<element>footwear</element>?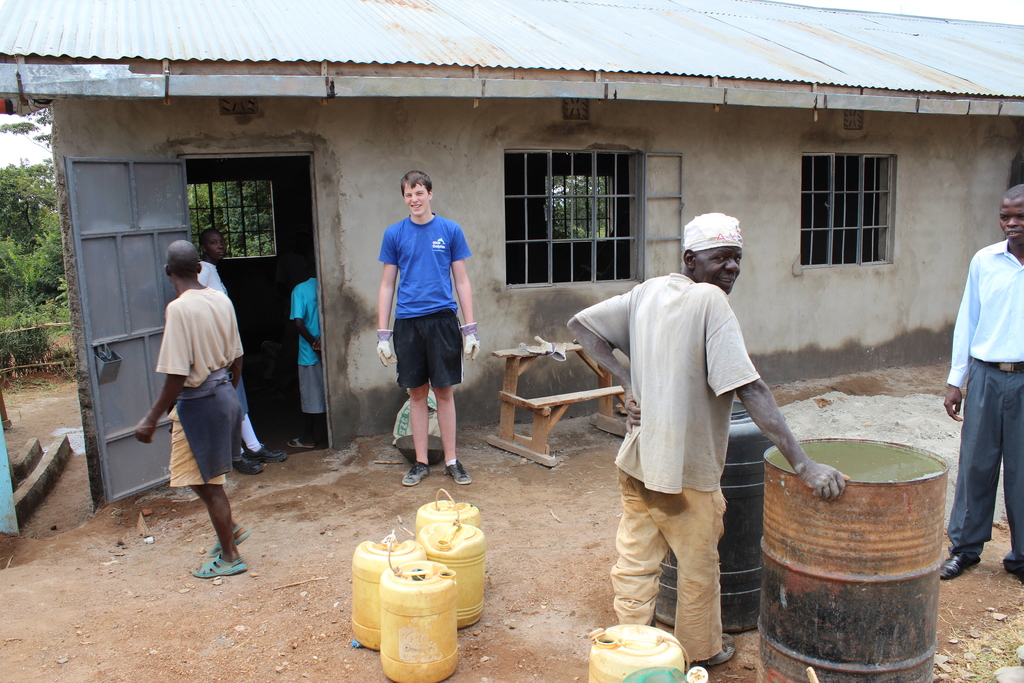
{"x1": 697, "y1": 642, "x2": 733, "y2": 667}
